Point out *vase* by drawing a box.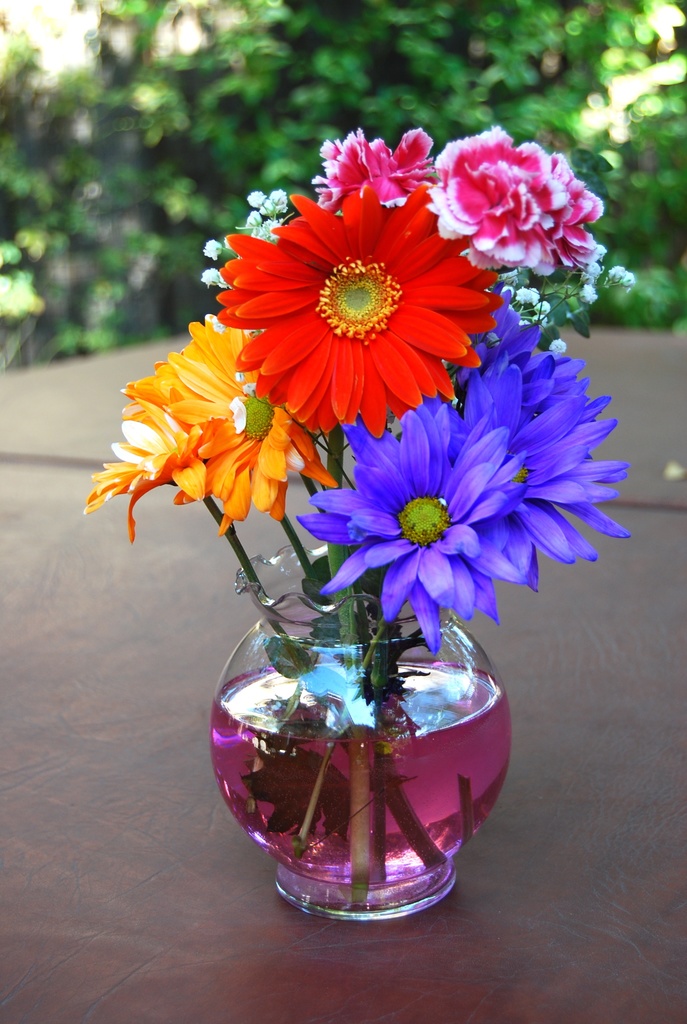
[205,543,514,920].
